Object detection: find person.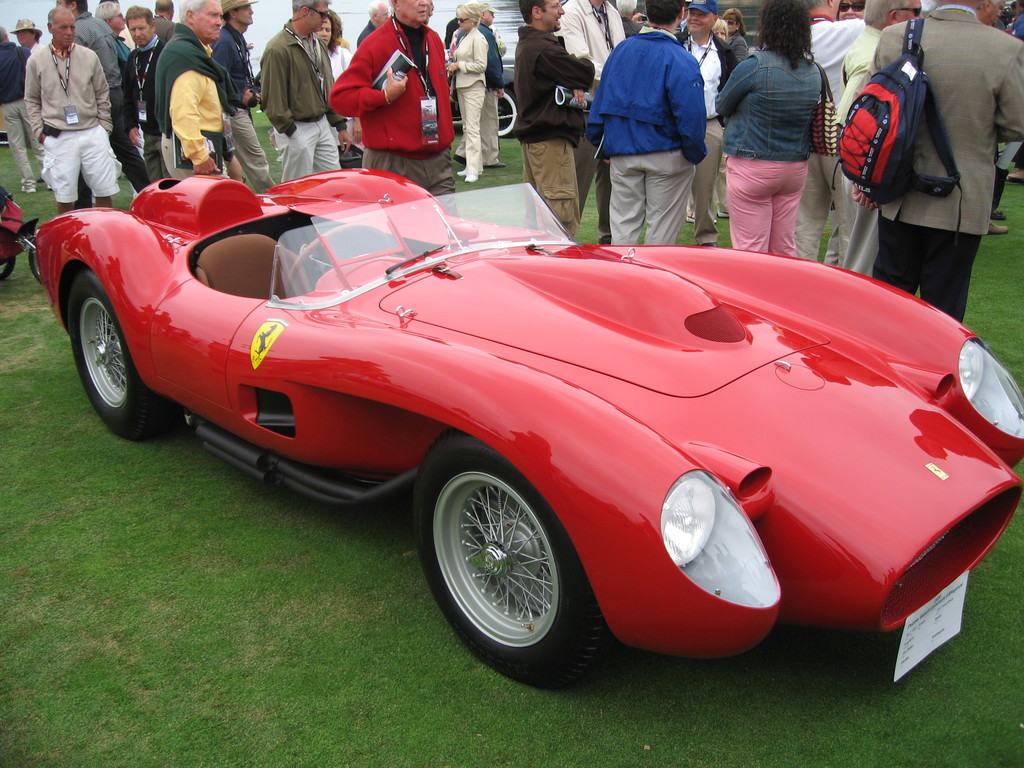
region(58, 0, 148, 205).
